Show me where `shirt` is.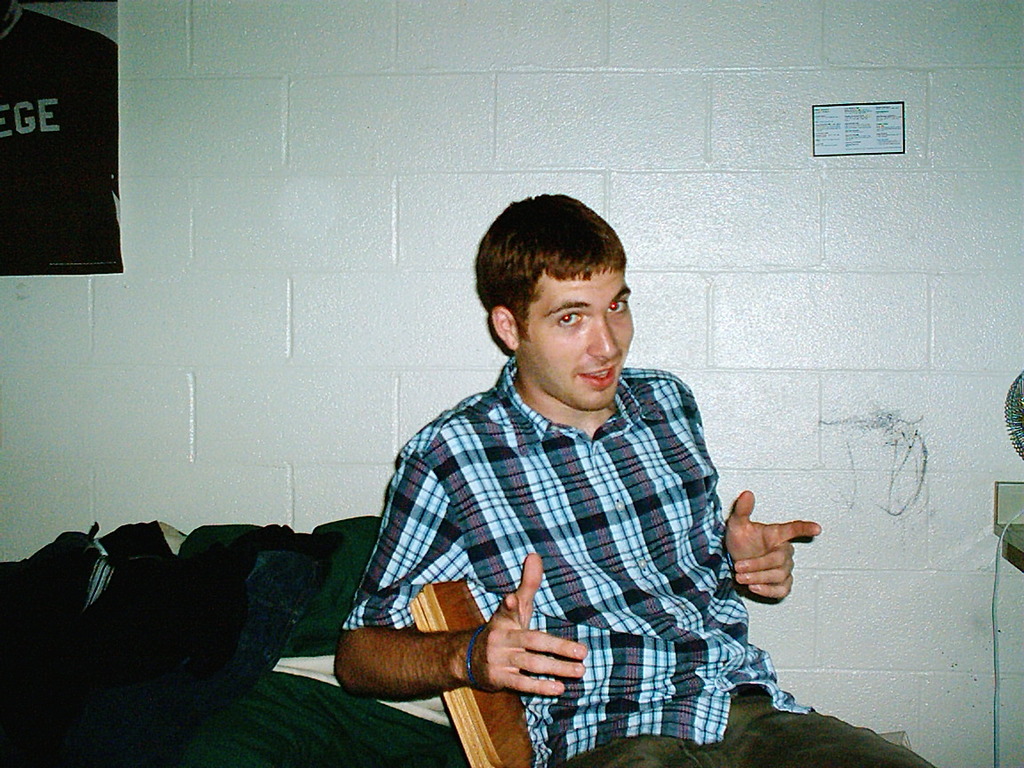
`shirt` is at l=341, t=355, r=818, b=765.
